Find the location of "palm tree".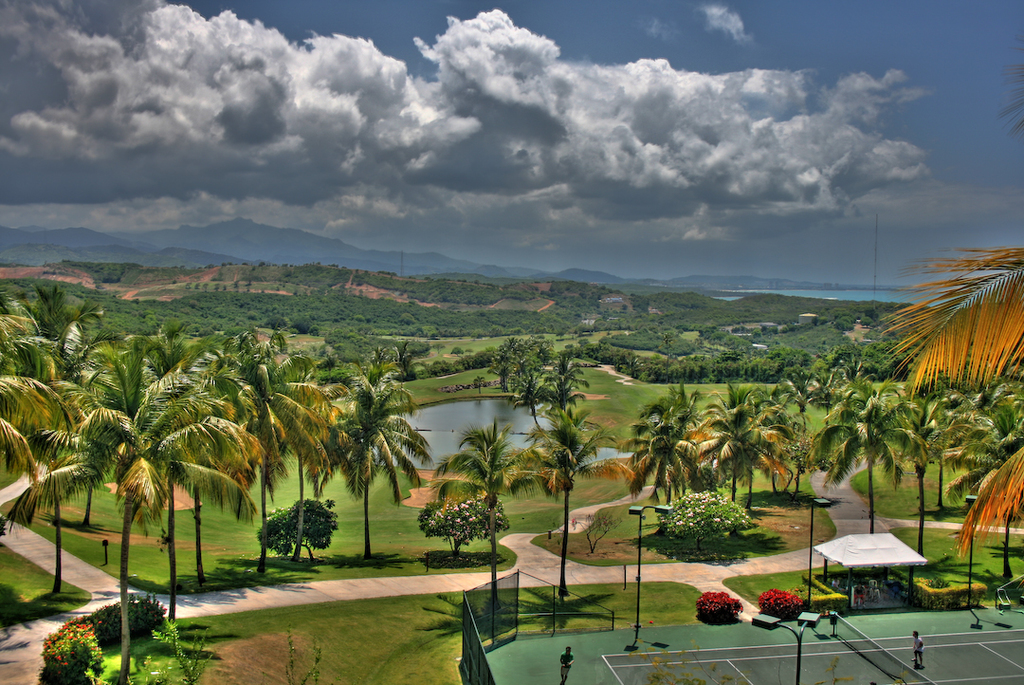
Location: {"left": 701, "top": 408, "right": 785, "bottom": 506}.
